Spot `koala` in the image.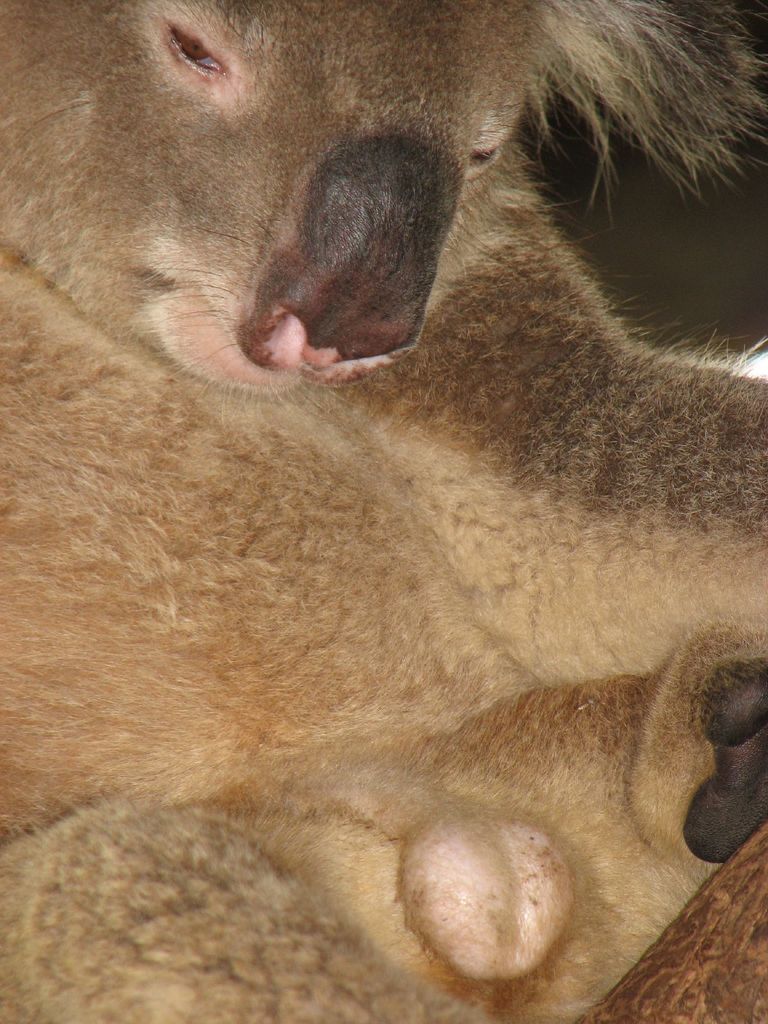
`koala` found at [0,0,767,1023].
